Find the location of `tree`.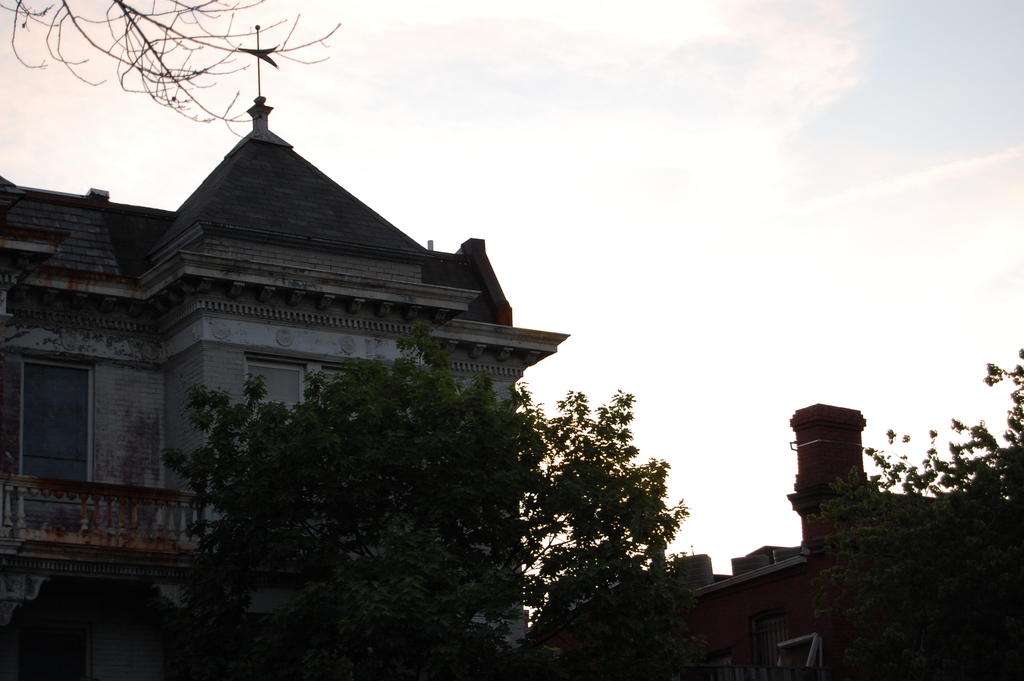
Location: x1=0 y1=0 x2=342 y2=136.
